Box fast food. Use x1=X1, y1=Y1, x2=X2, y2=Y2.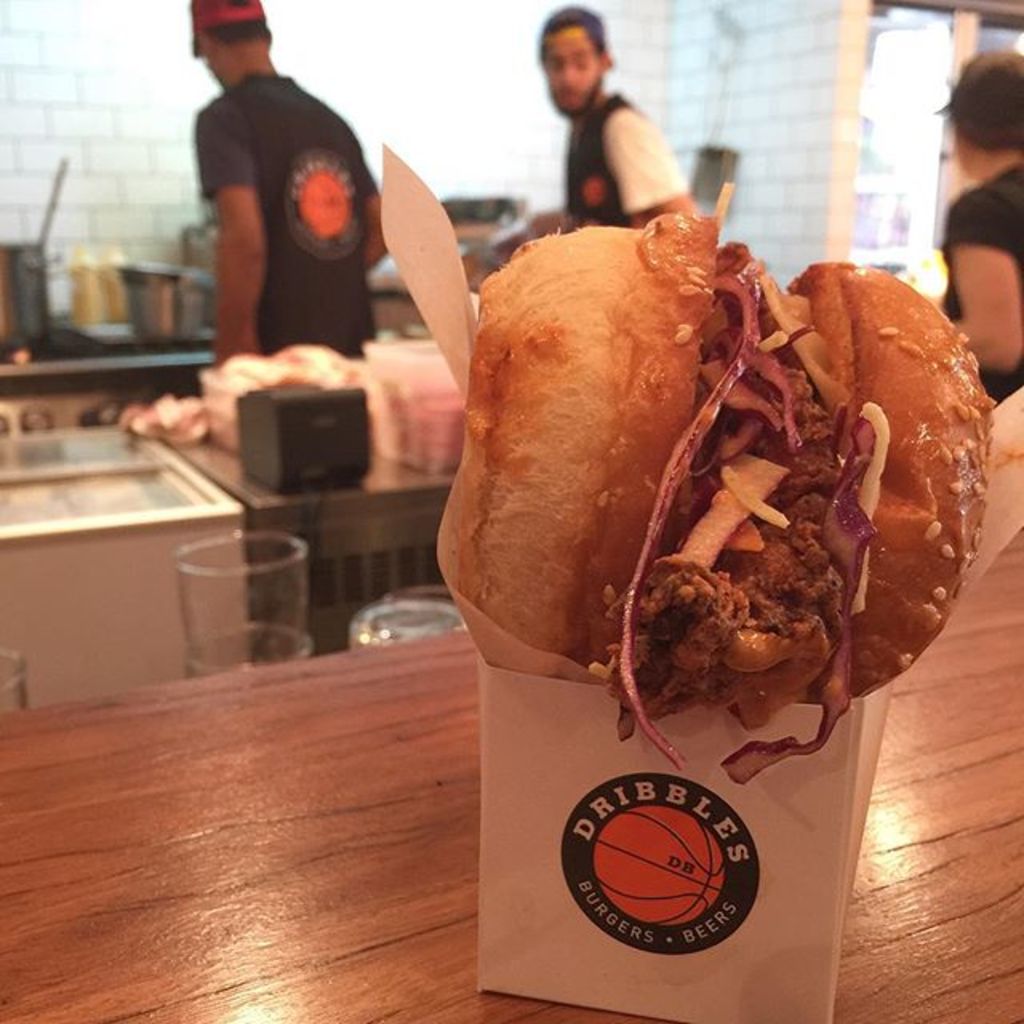
x1=445, y1=224, x2=978, y2=710.
